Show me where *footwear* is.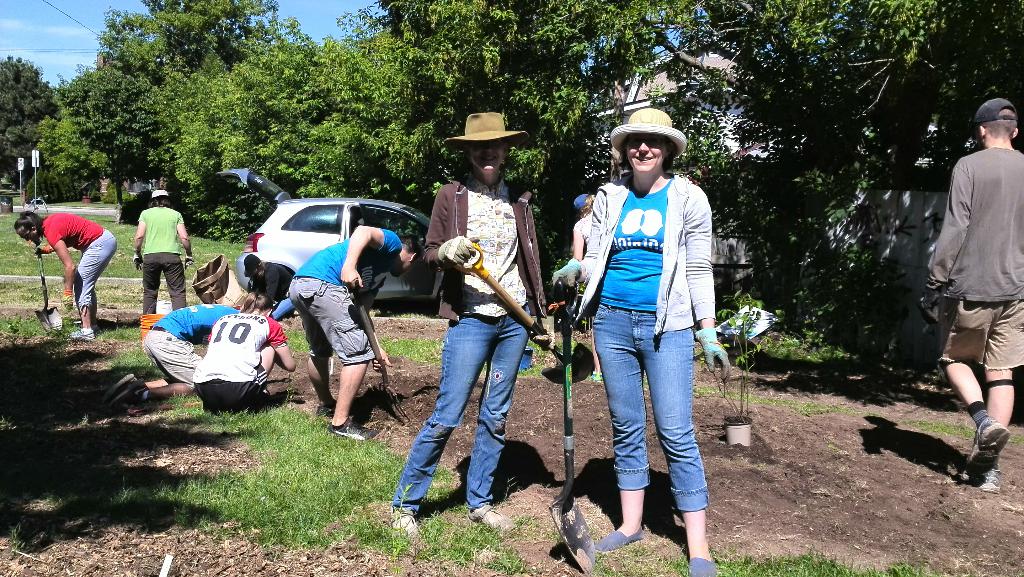
*footwear* is at [106, 373, 161, 409].
